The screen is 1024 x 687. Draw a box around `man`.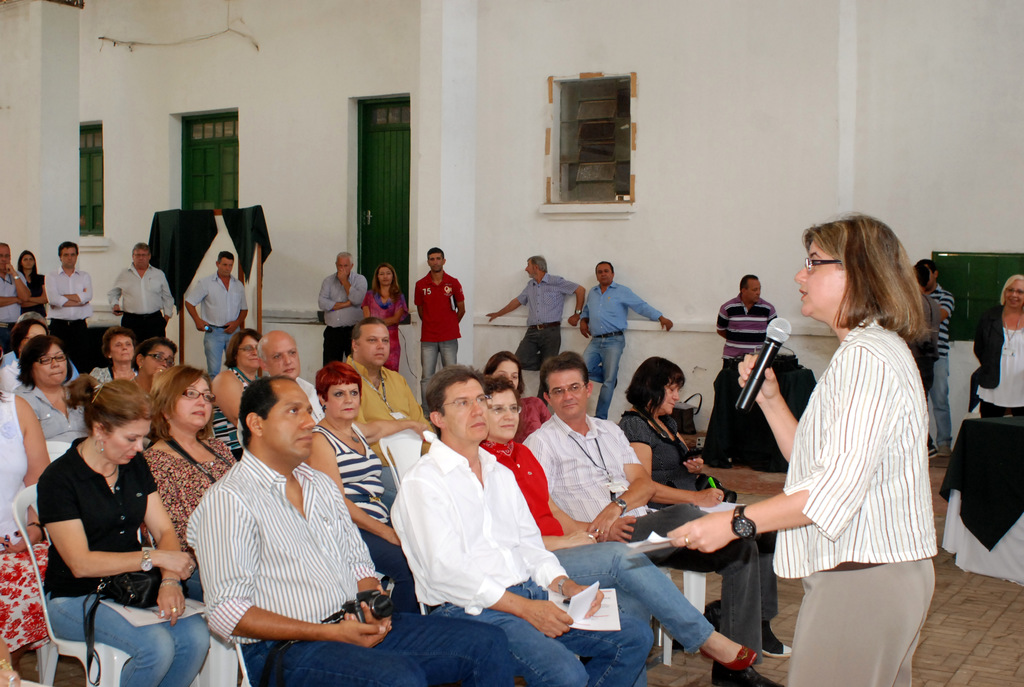
region(712, 274, 776, 363).
